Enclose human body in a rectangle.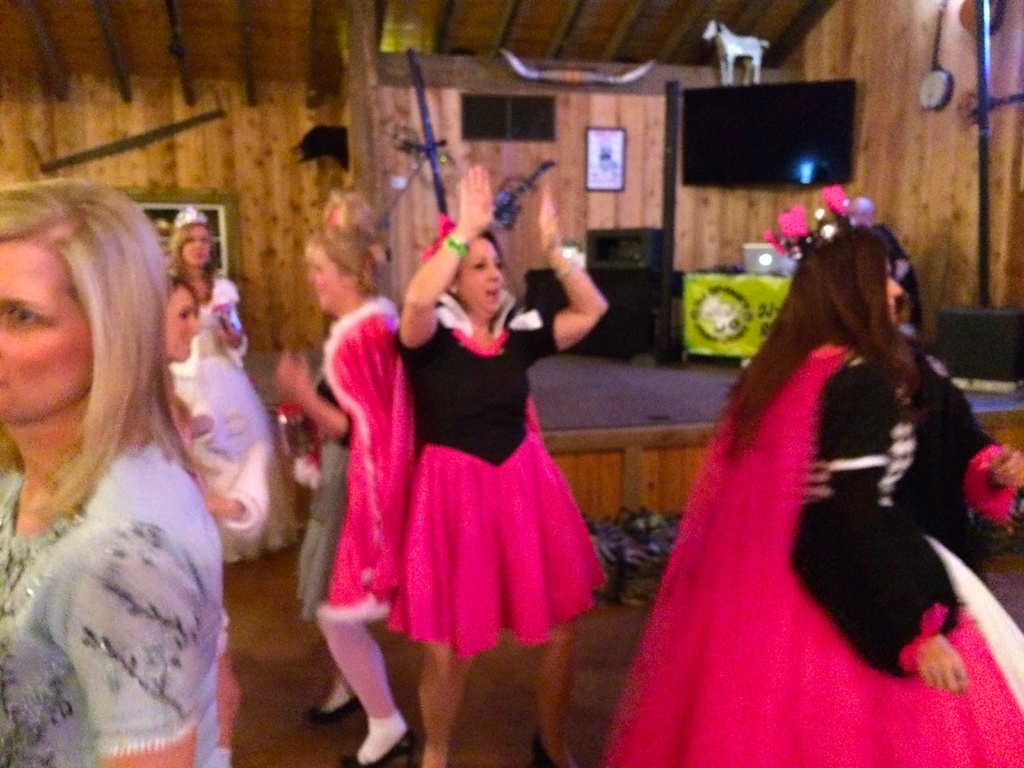
BBox(155, 273, 298, 566).
